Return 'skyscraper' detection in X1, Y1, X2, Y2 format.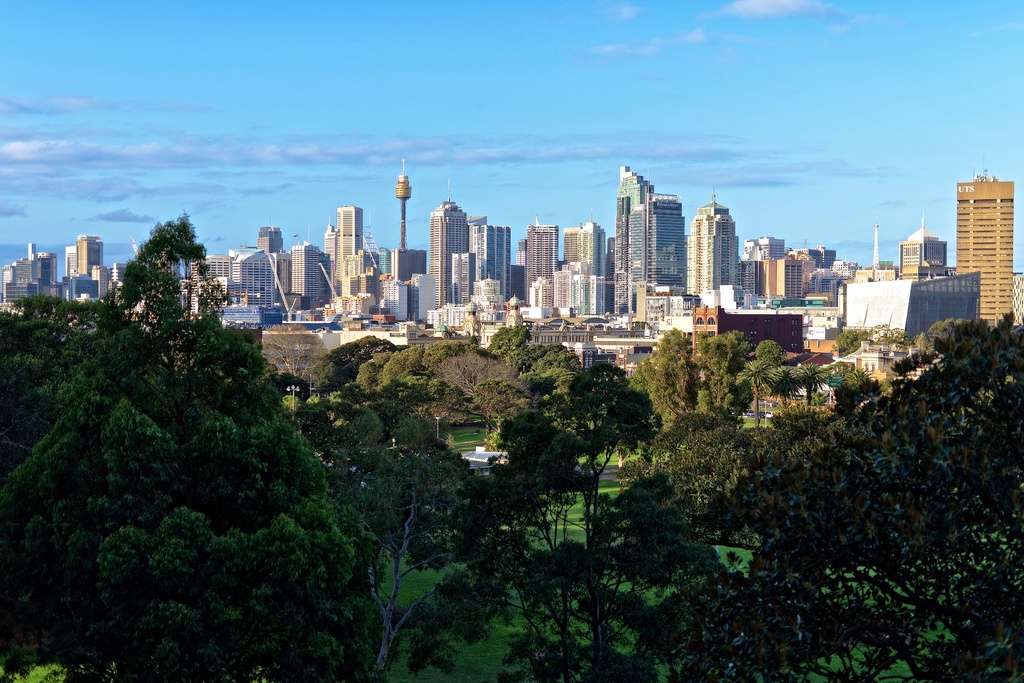
524, 214, 555, 305.
